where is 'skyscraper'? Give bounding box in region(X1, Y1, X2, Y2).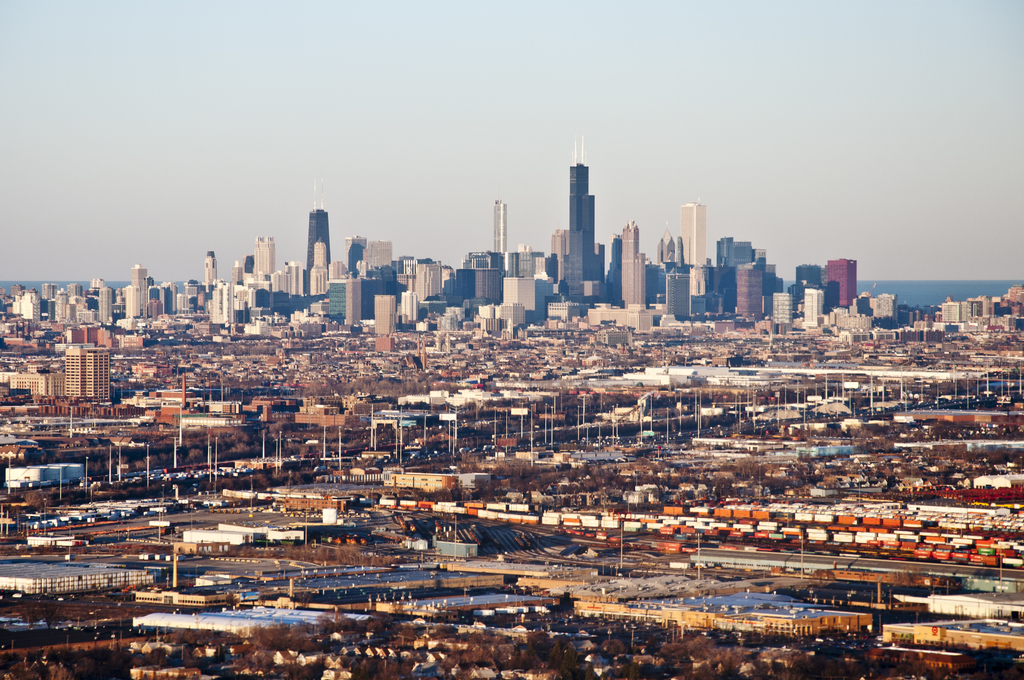
region(230, 281, 257, 322).
